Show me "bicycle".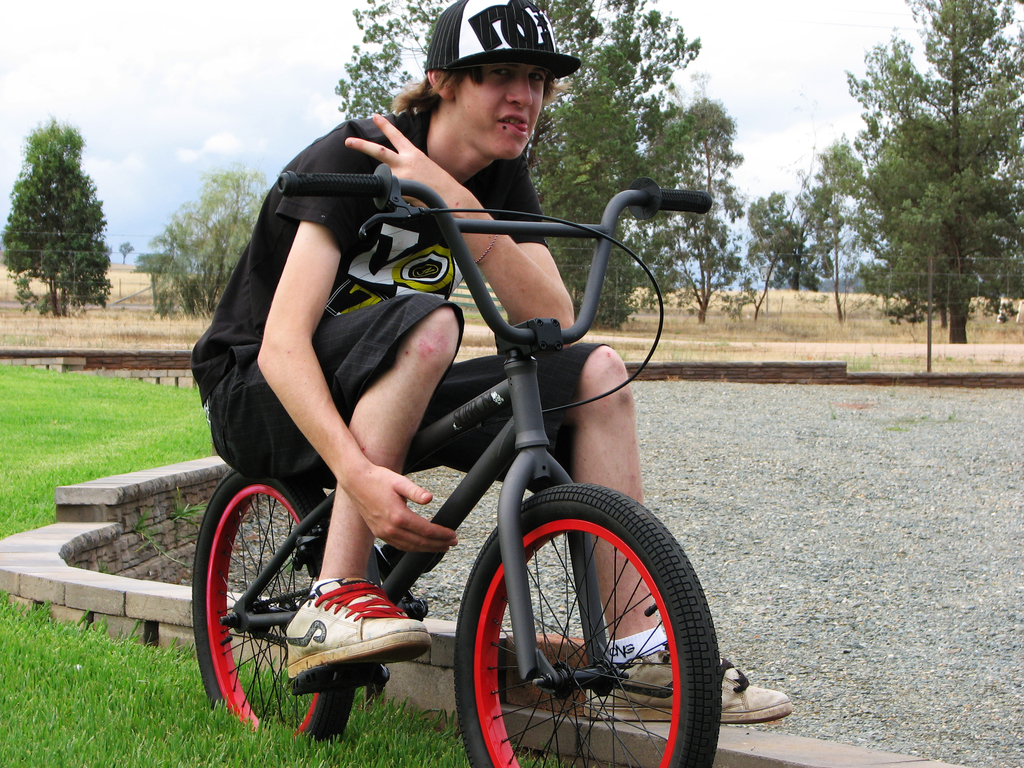
"bicycle" is here: [196, 164, 727, 756].
